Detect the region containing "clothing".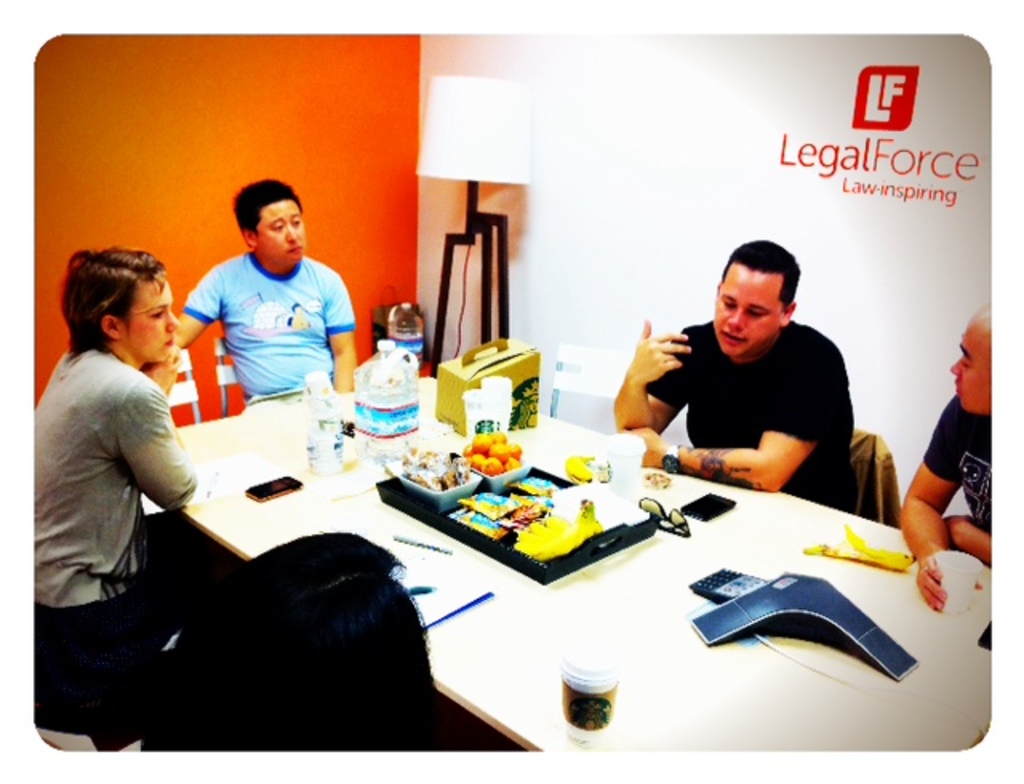
select_region(922, 394, 990, 563).
